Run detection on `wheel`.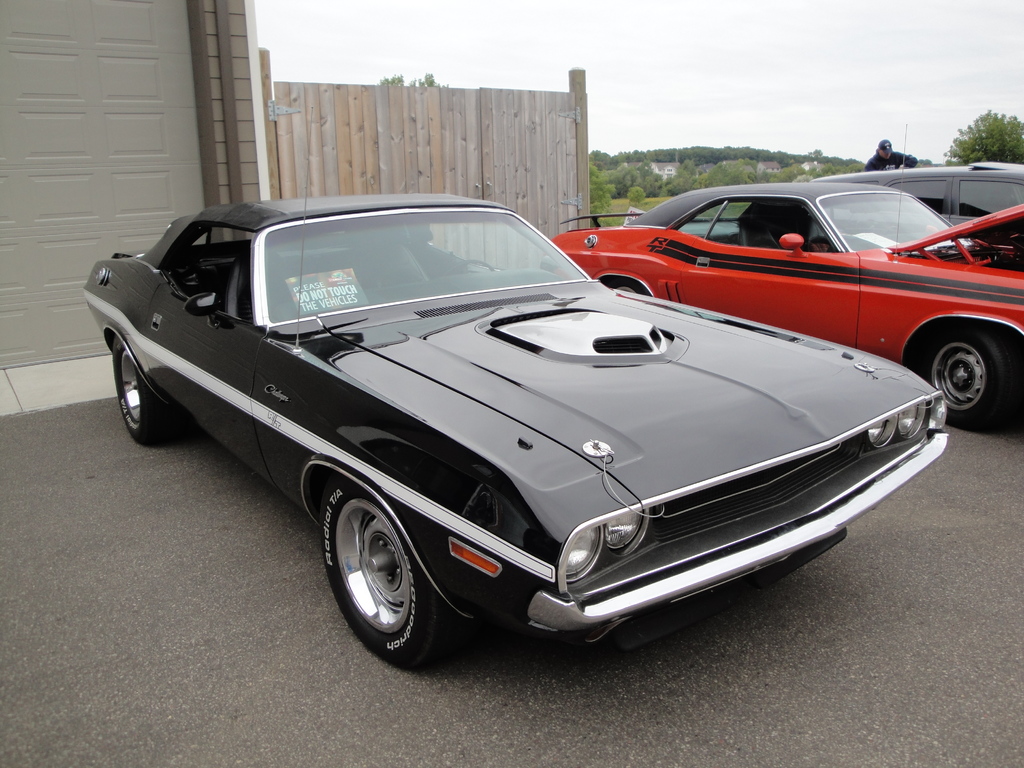
Result: crop(609, 284, 637, 291).
